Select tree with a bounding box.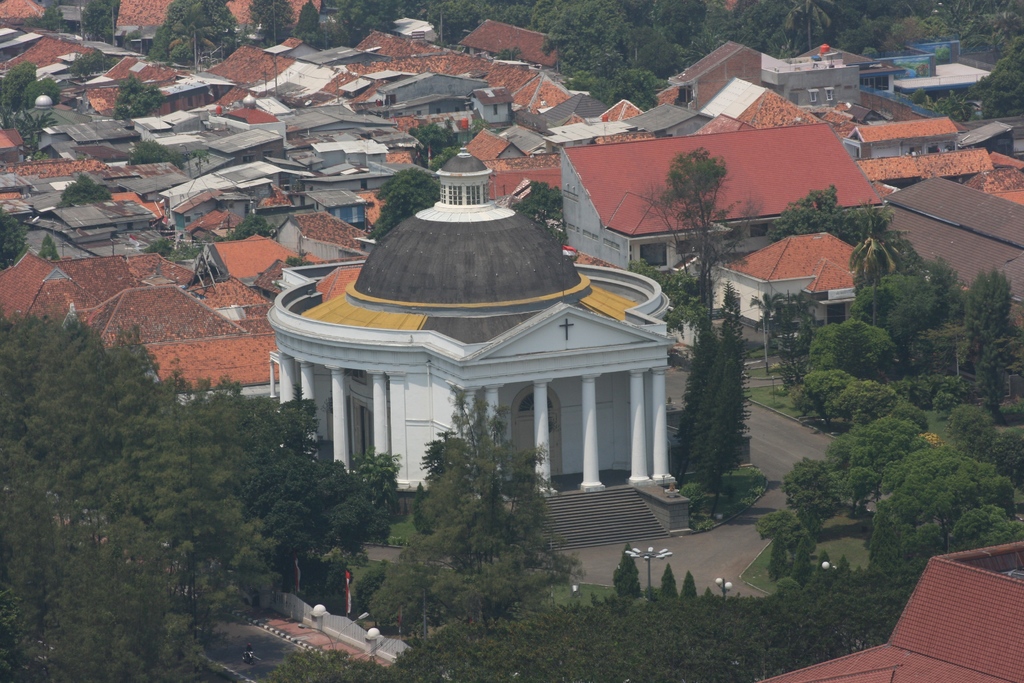
[x1=398, y1=396, x2=570, y2=609].
